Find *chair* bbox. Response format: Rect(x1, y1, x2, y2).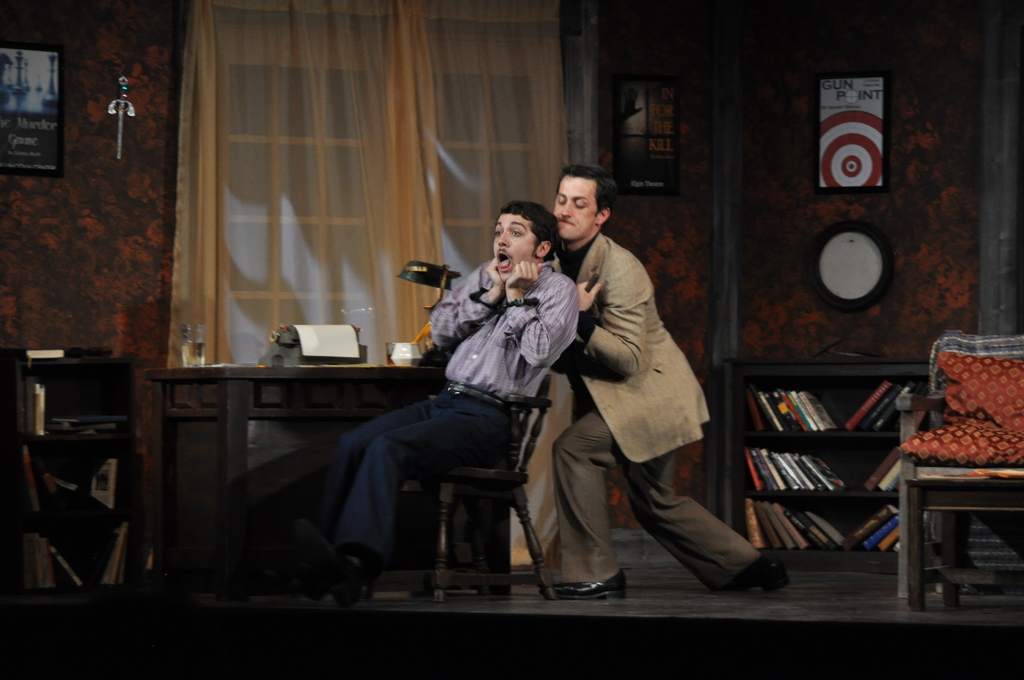
Rect(896, 332, 1023, 610).
